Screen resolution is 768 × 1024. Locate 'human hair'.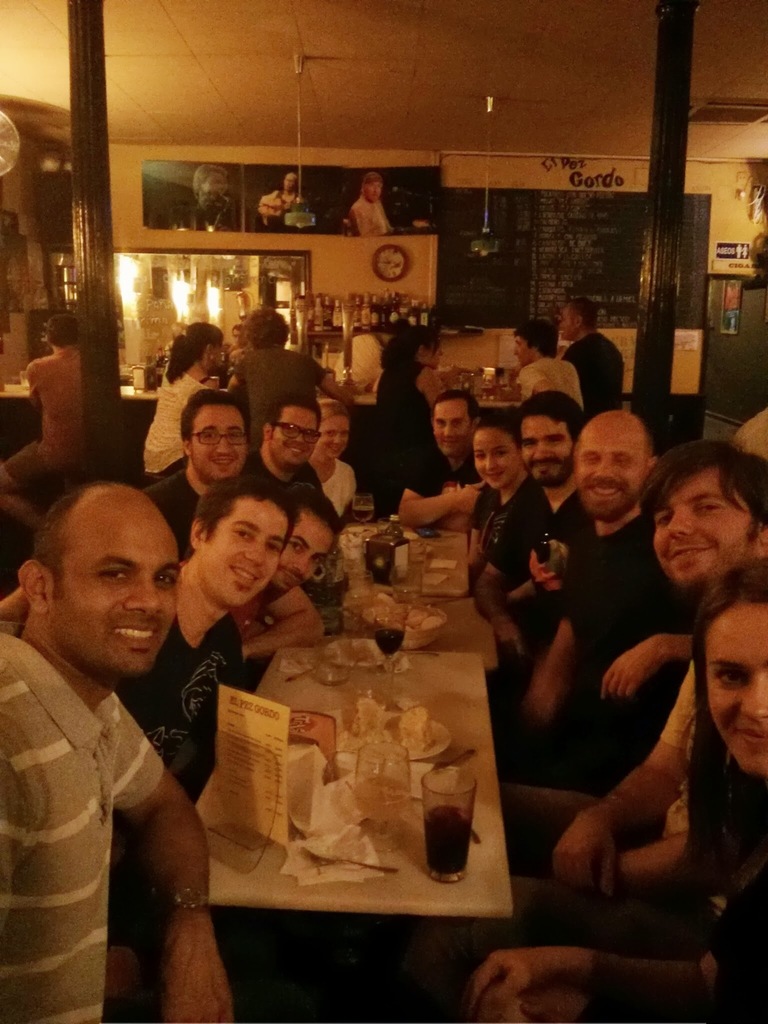
l=189, t=467, r=303, b=548.
